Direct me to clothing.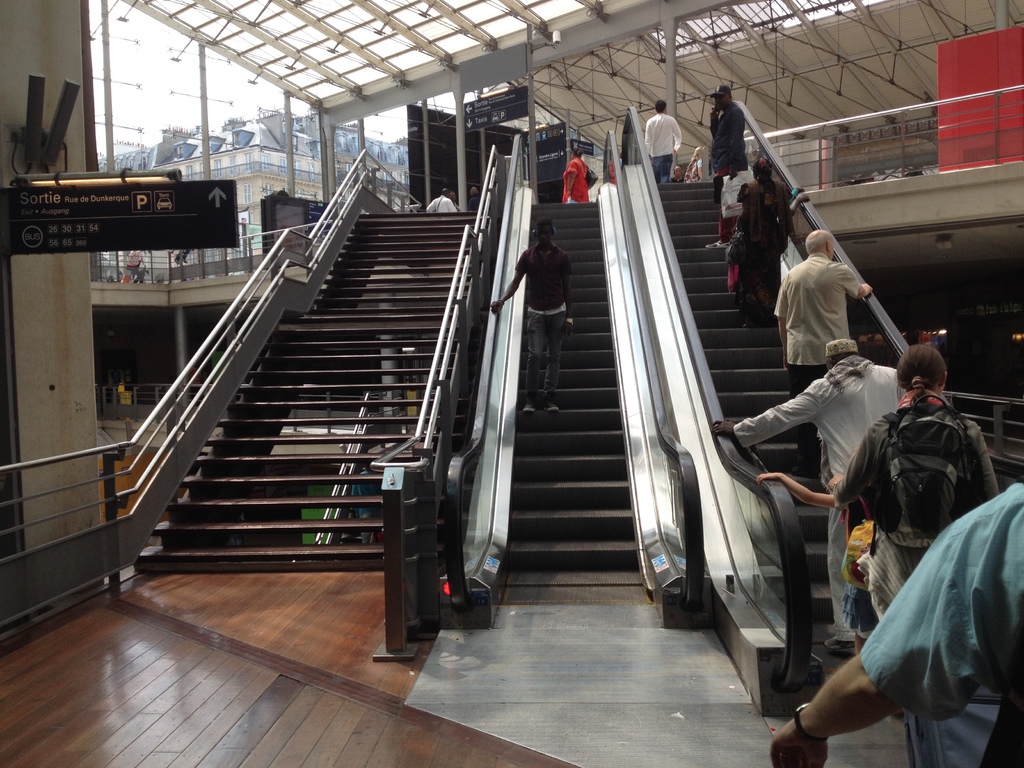
Direction: locate(670, 170, 682, 186).
